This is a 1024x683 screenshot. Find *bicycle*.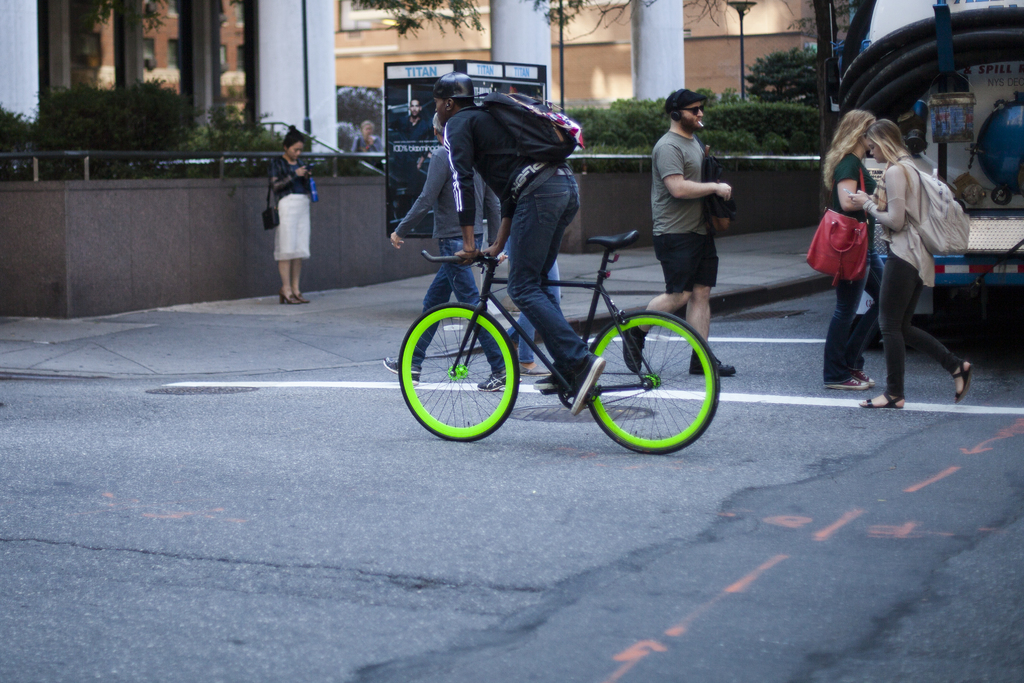
Bounding box: [377, 188, 735, 452].
